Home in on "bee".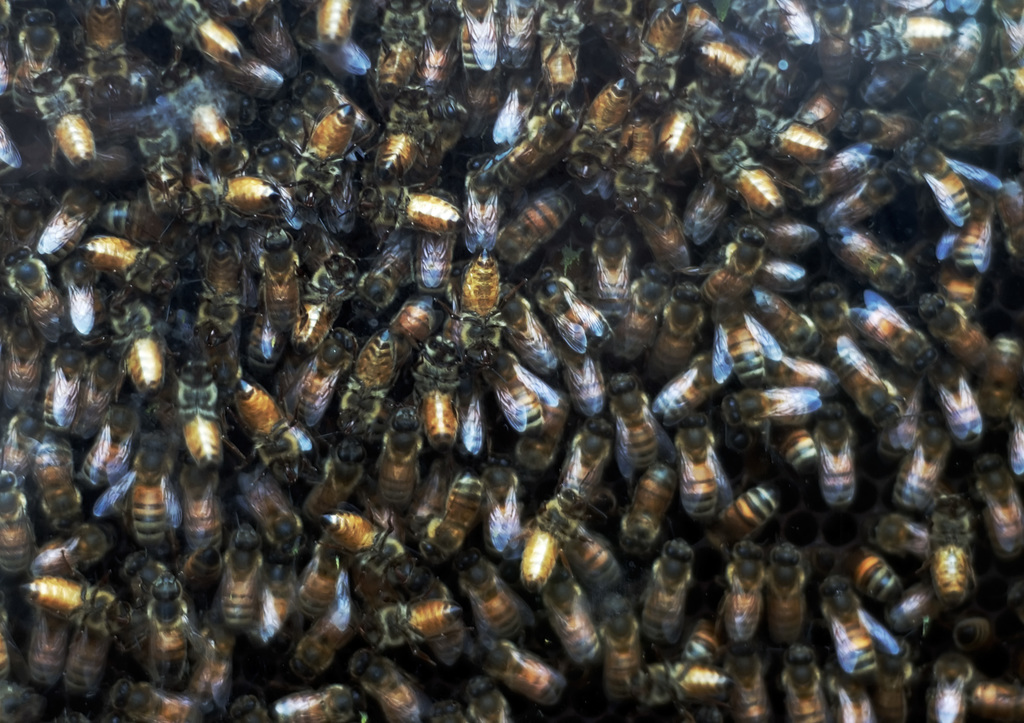
Homed in at {"left": 572, "top": 60, "right": 646, "bottom": 177}.
